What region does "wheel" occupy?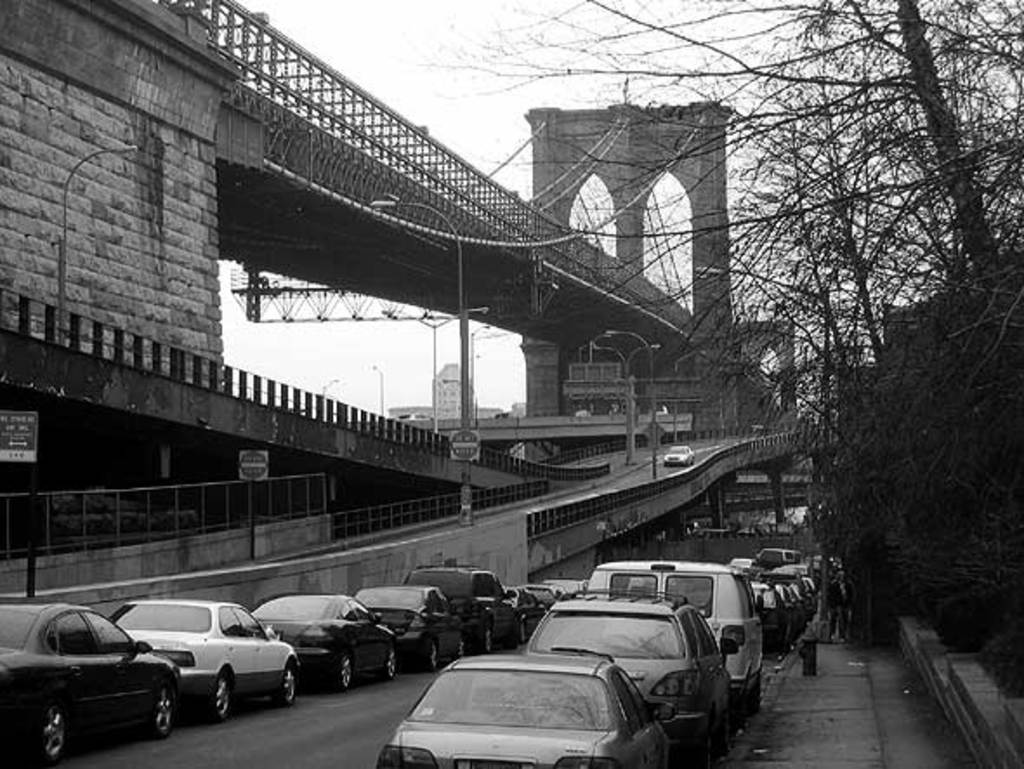
481/627/491/654.
